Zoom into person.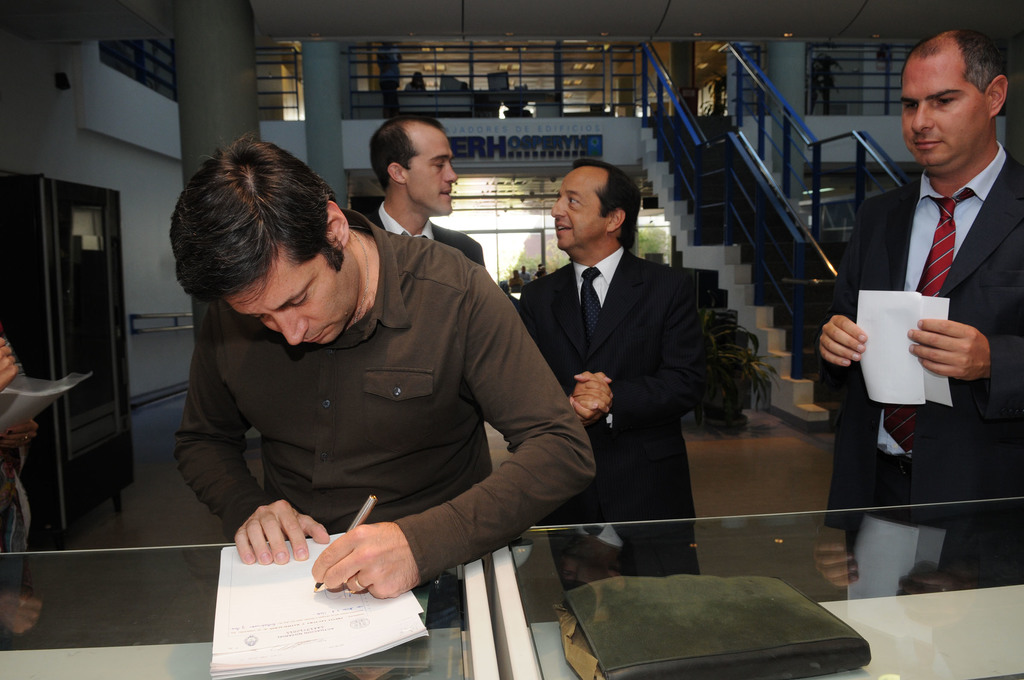
Zoom target: [402,70,428,93].
